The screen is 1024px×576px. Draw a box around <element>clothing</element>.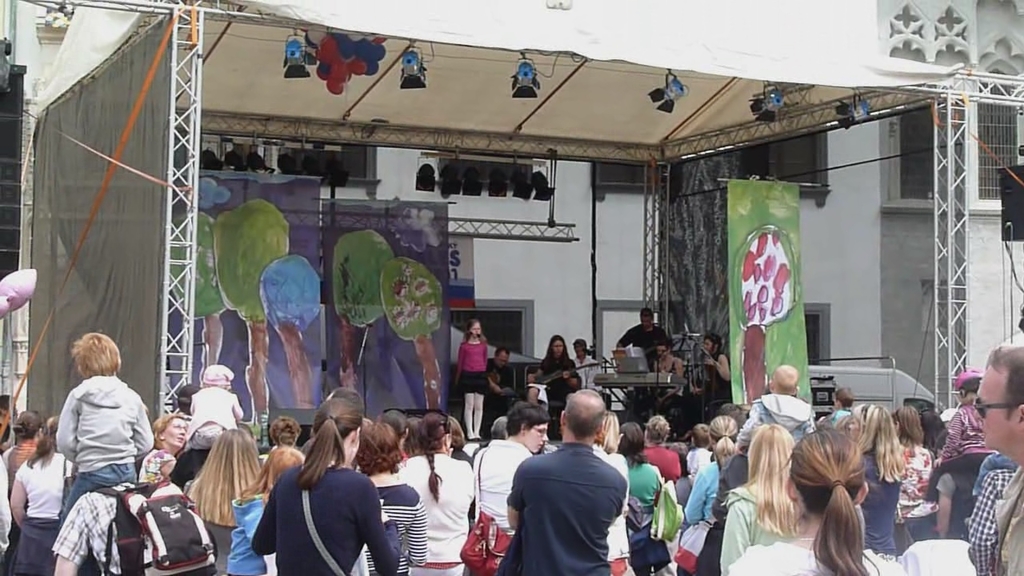
(x1=594, y1=442, x2=627, y2=575).
